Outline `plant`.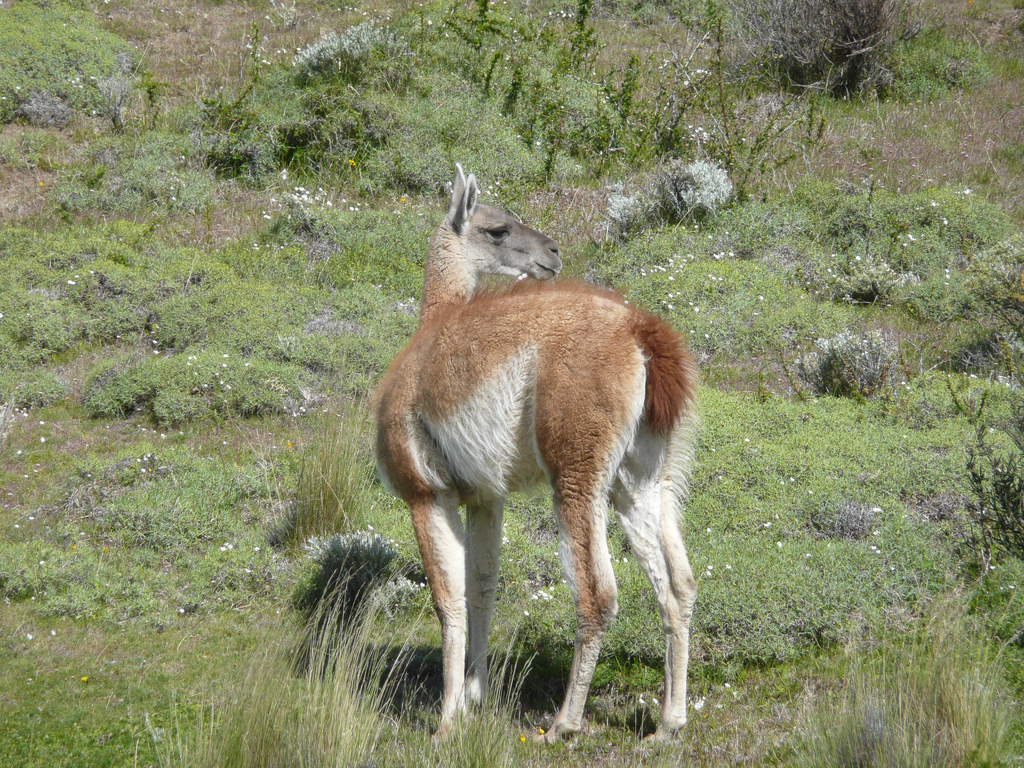
Outline: [x1=266, y1=517, x2=408, y2=676].
